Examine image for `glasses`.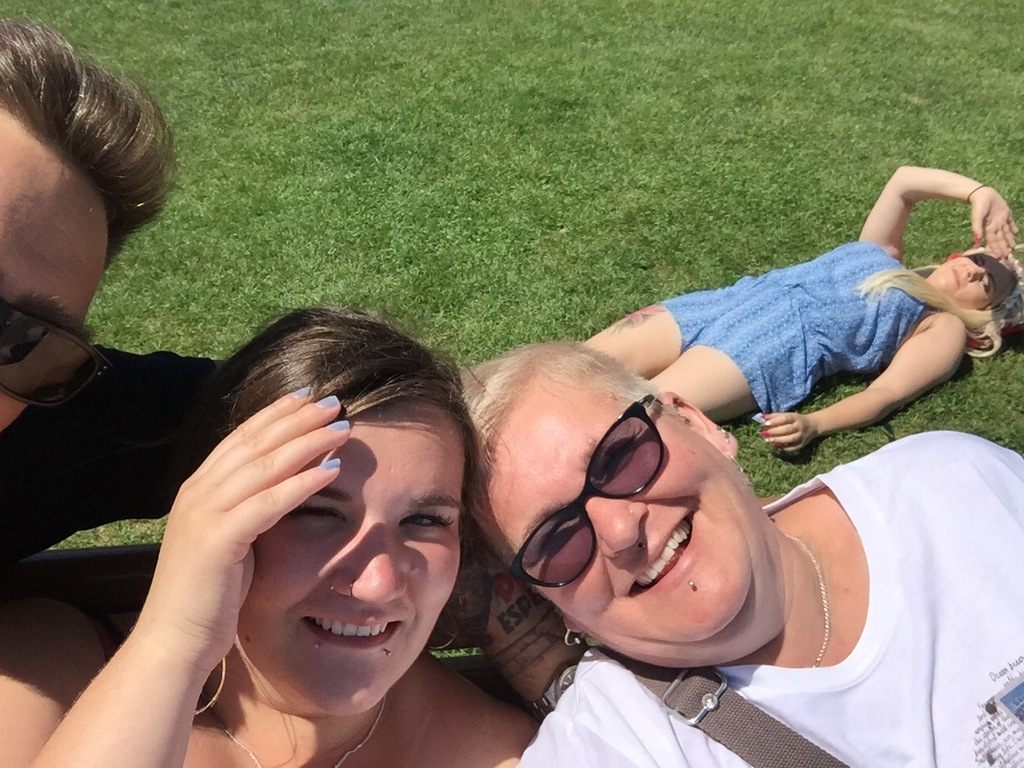
Examination result: {"x1": 2, "y1": 301, "x2": 123, "y2": 411}.
